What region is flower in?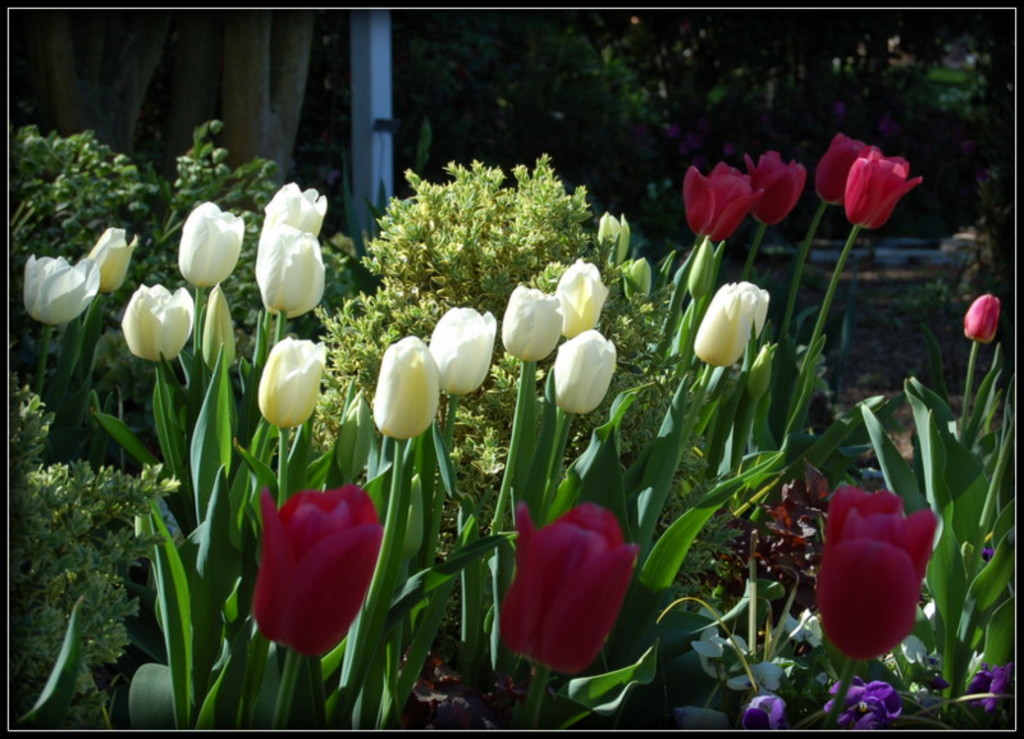
box(372, 336, 439, 438).
